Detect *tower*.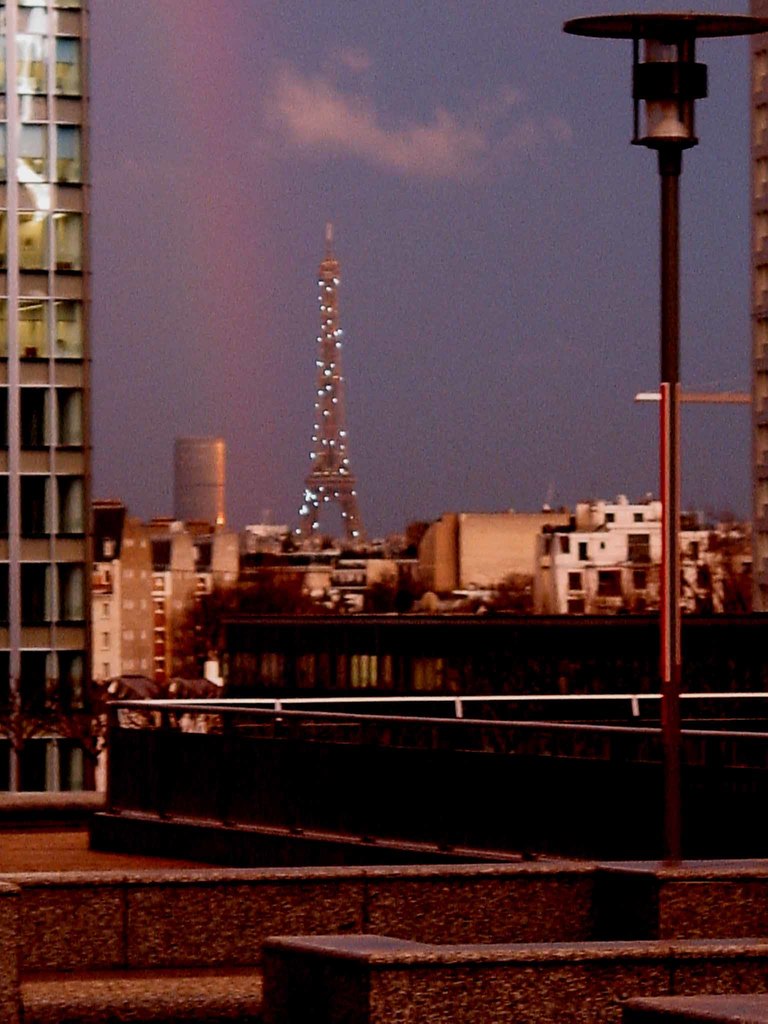
Detected at <bbox>177, 426, 221, 535</bbox>.
